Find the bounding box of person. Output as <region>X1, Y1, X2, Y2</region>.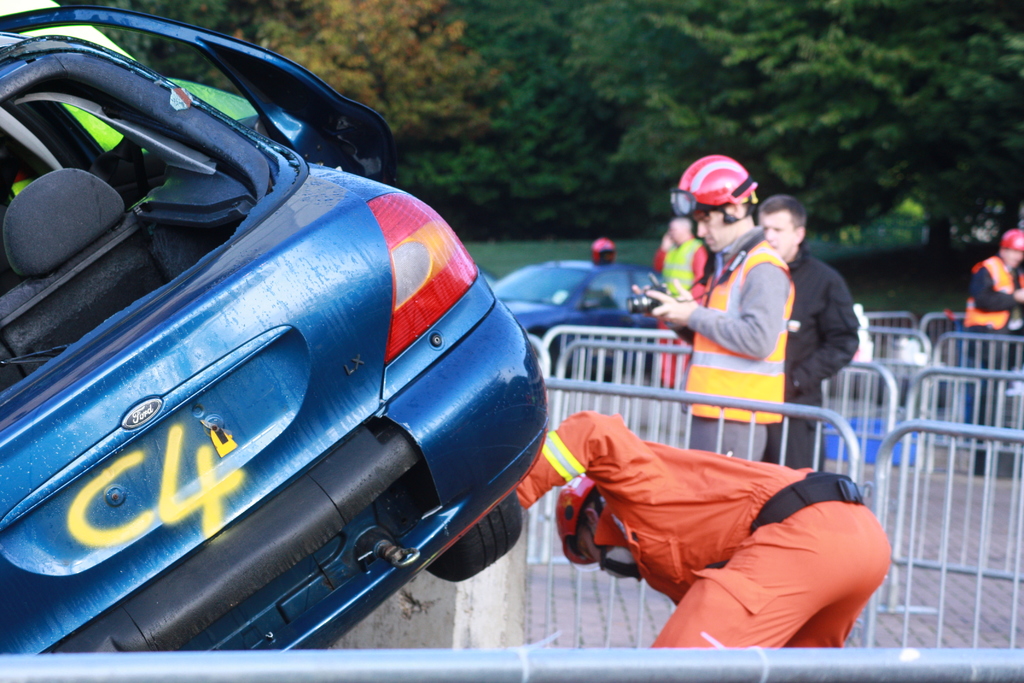
<region>515, 411, 894, 653</region>.
